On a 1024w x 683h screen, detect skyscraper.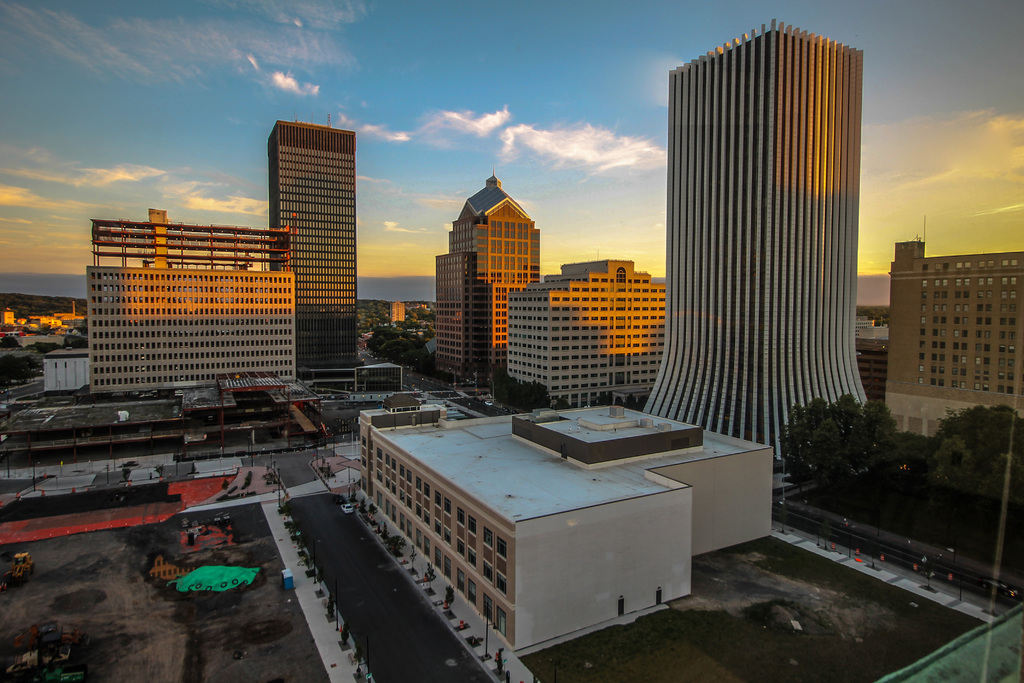
[249,85,373,404].
